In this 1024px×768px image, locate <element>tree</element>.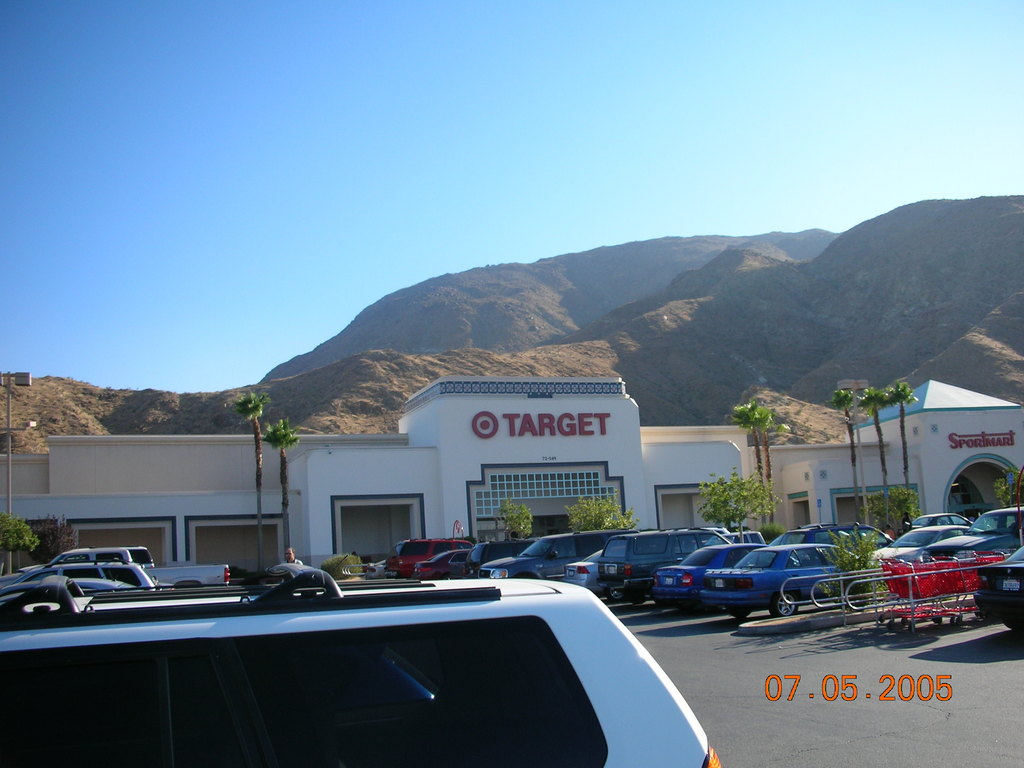
Bounding box: x1=831, y1=390, x2=861, y2=531.
